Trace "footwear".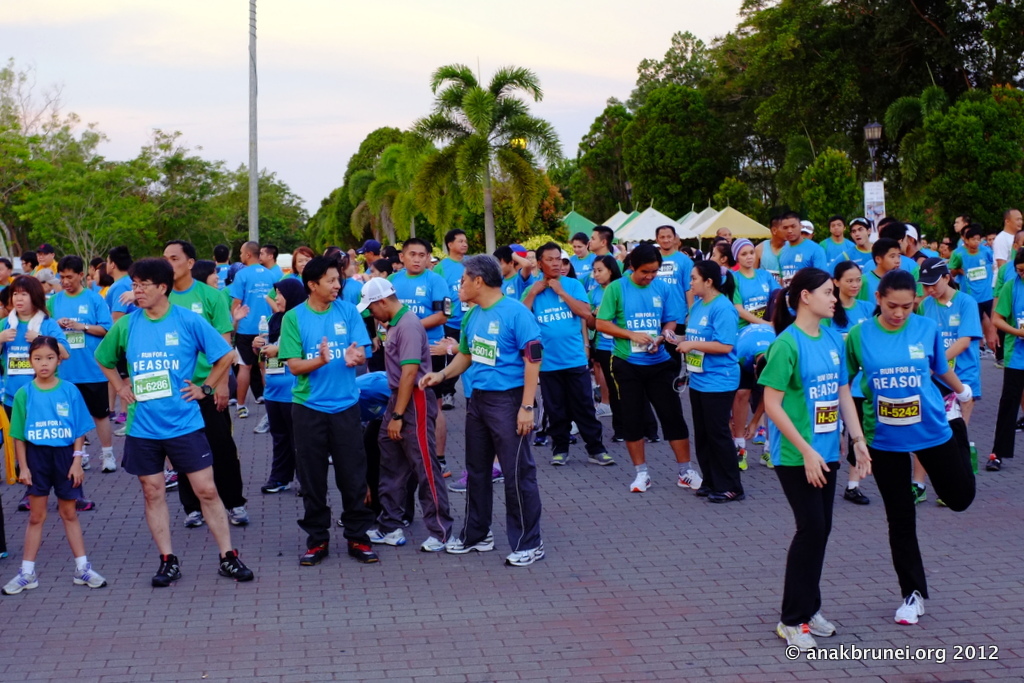
Traced to {"left": 530, "top": 427, "right": 549, "bottom": 447}.
